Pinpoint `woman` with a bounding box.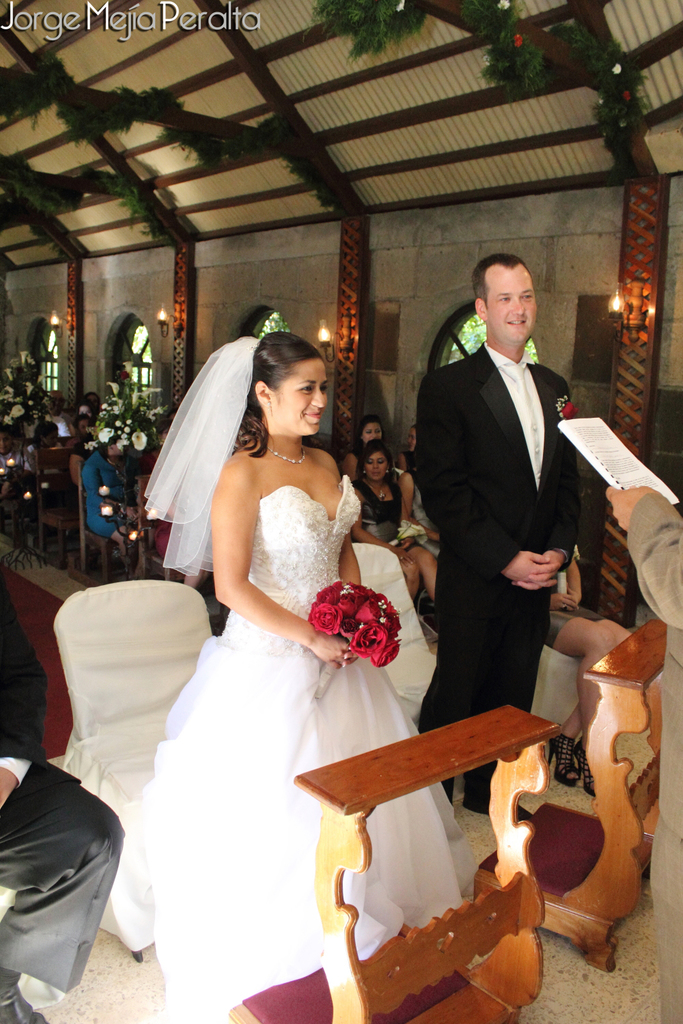
(335, 412, 401, 491).
